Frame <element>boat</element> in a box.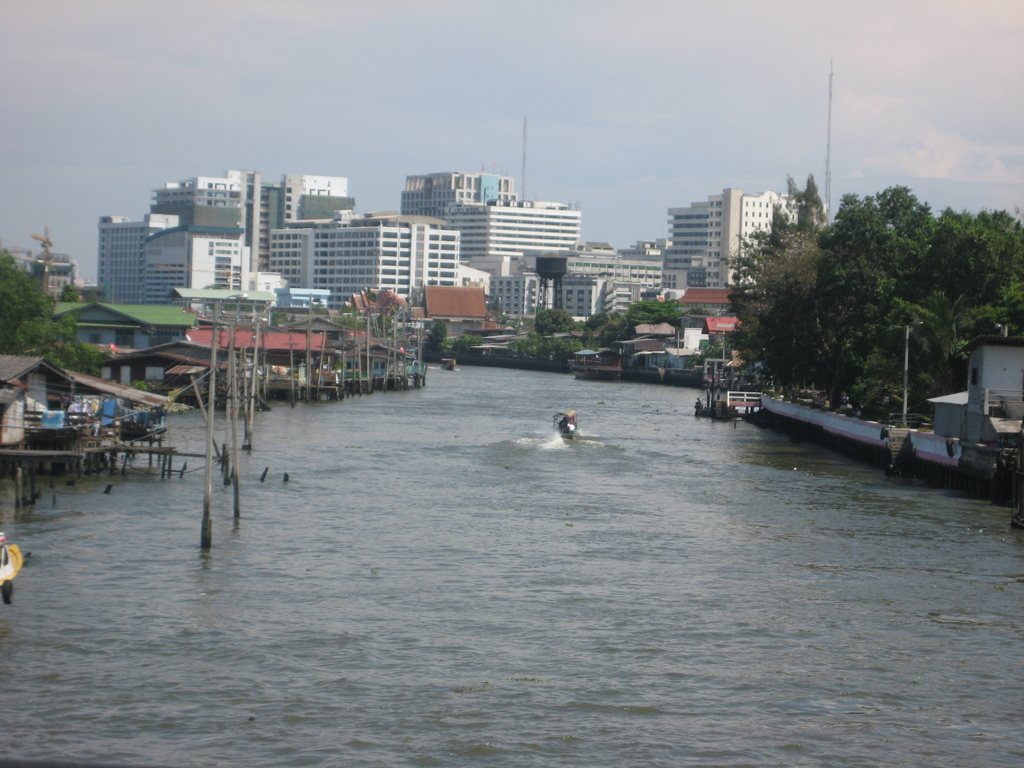
<bbox>555, 411, 579, 435</bbox>.
